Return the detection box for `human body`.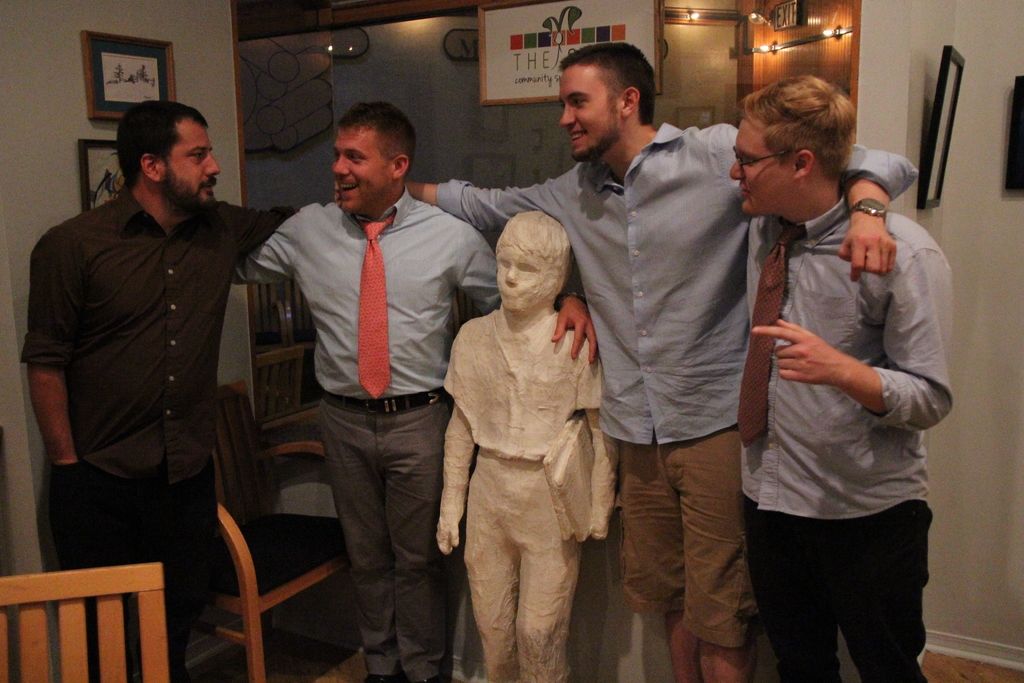
<region>237, 99, 595, 682</region>.
